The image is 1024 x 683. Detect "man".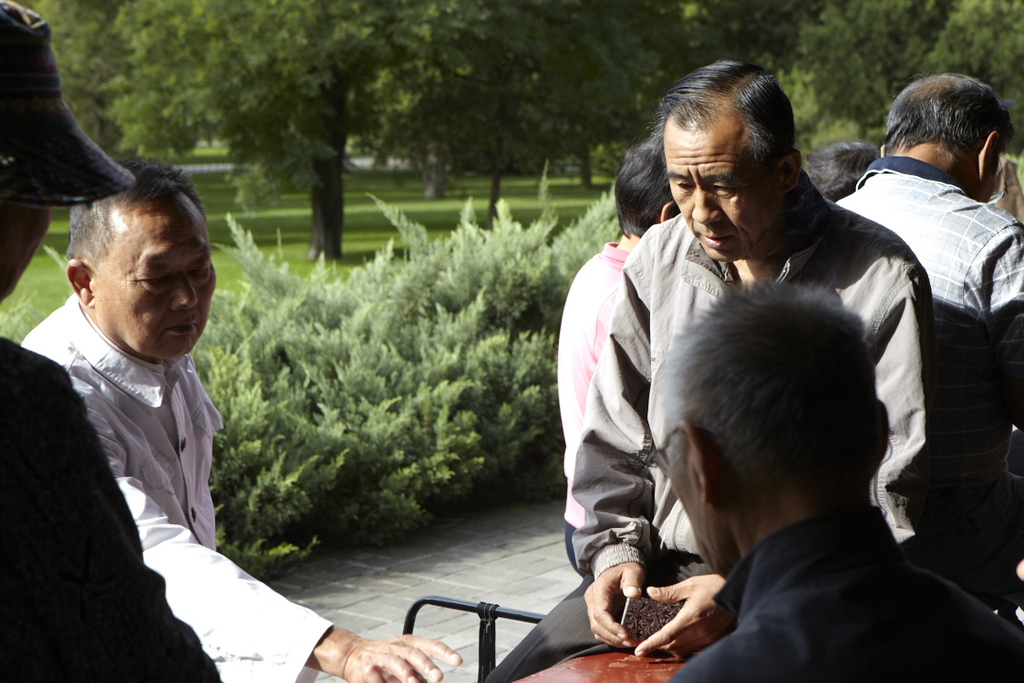
Detection: 482 56 923 682.
